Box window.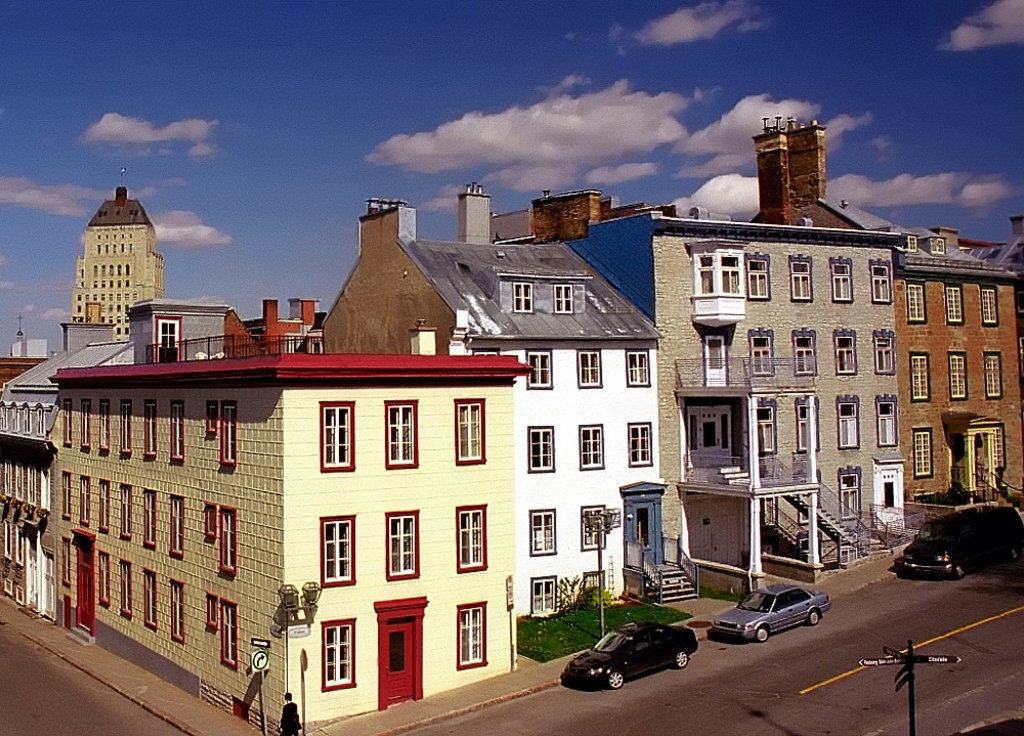
98 554 110 606.
